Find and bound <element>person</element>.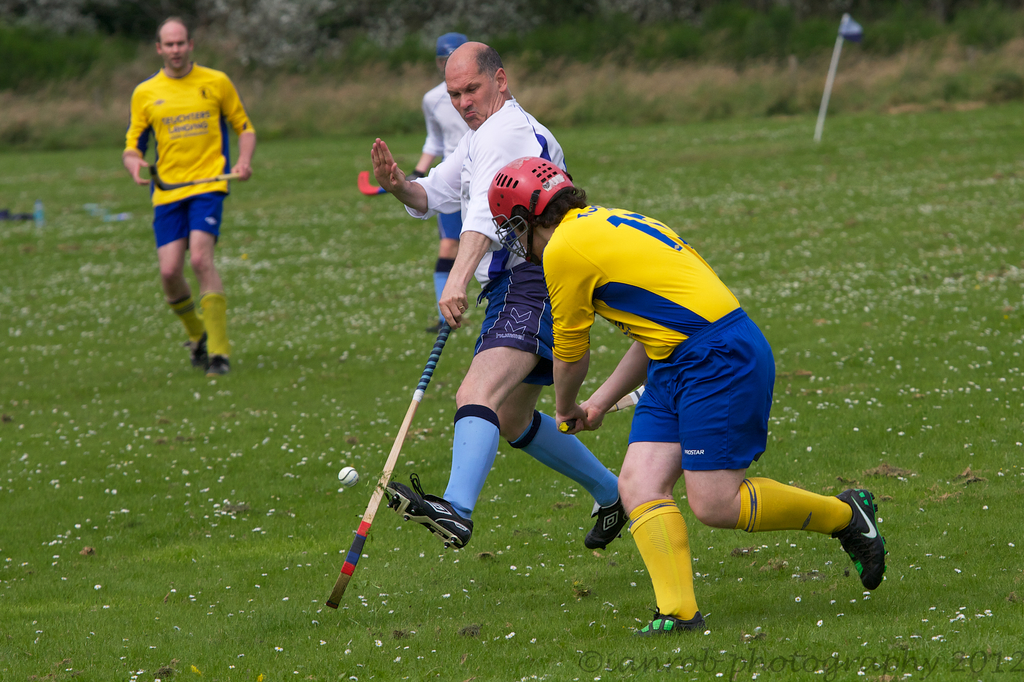
Bound: [481,158,880,639].
